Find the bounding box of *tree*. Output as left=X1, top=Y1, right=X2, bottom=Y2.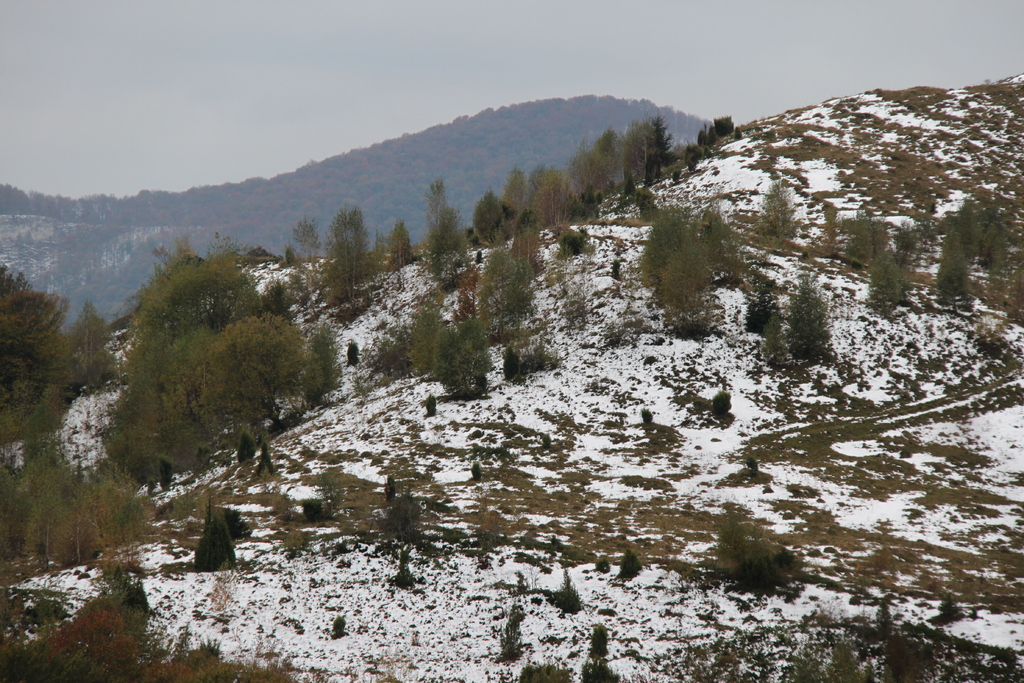
left=420, top=173, right=456, bottom=282.
